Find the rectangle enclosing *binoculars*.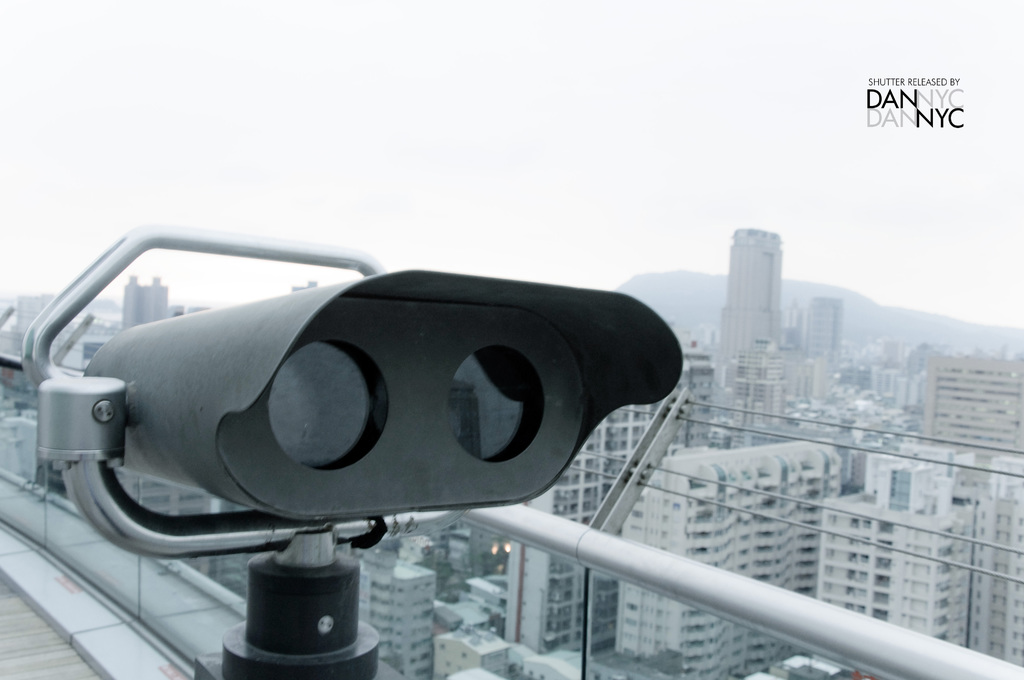
detection(82, 266, 687, 527).
